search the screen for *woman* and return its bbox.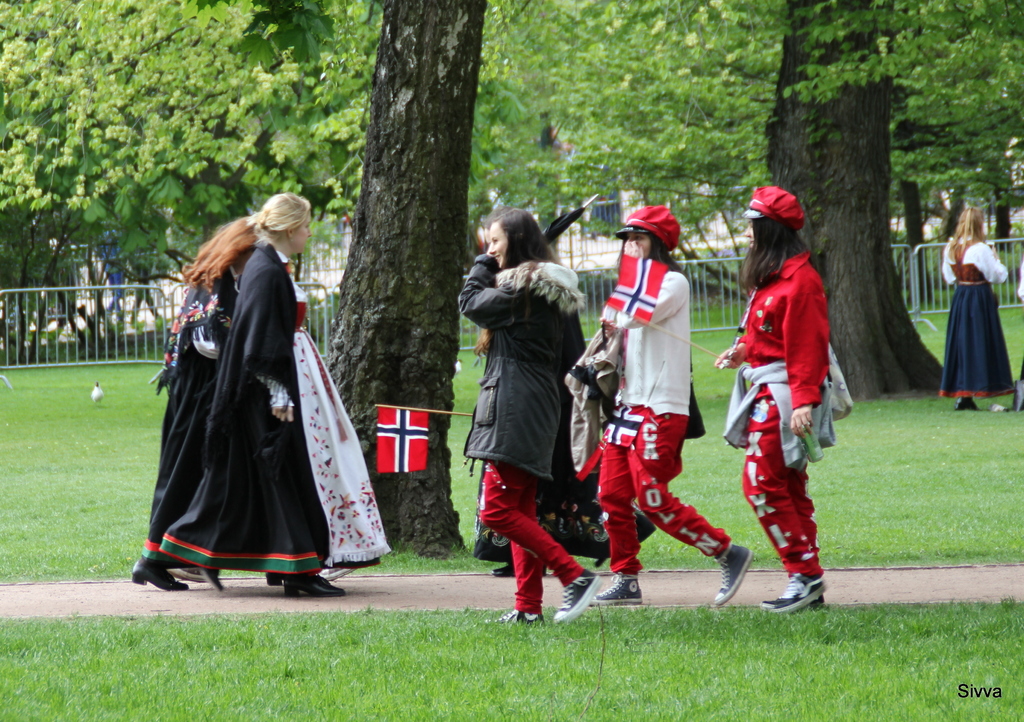
Found: l=715, t=178, r=833, b=613.
